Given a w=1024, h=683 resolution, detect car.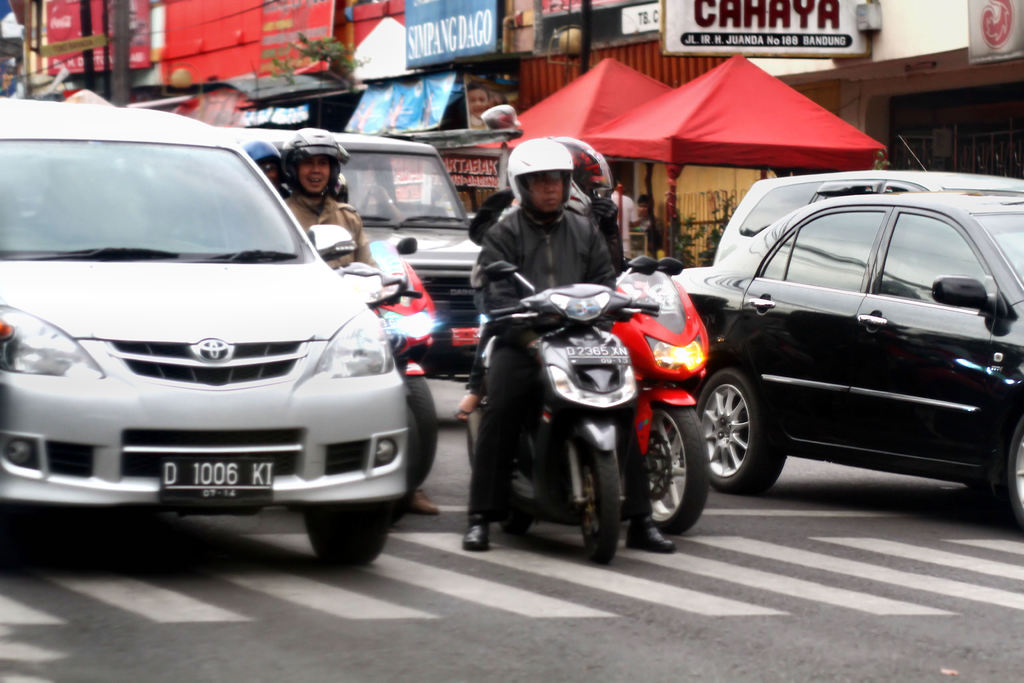
box(0, 96, 406, 564).
